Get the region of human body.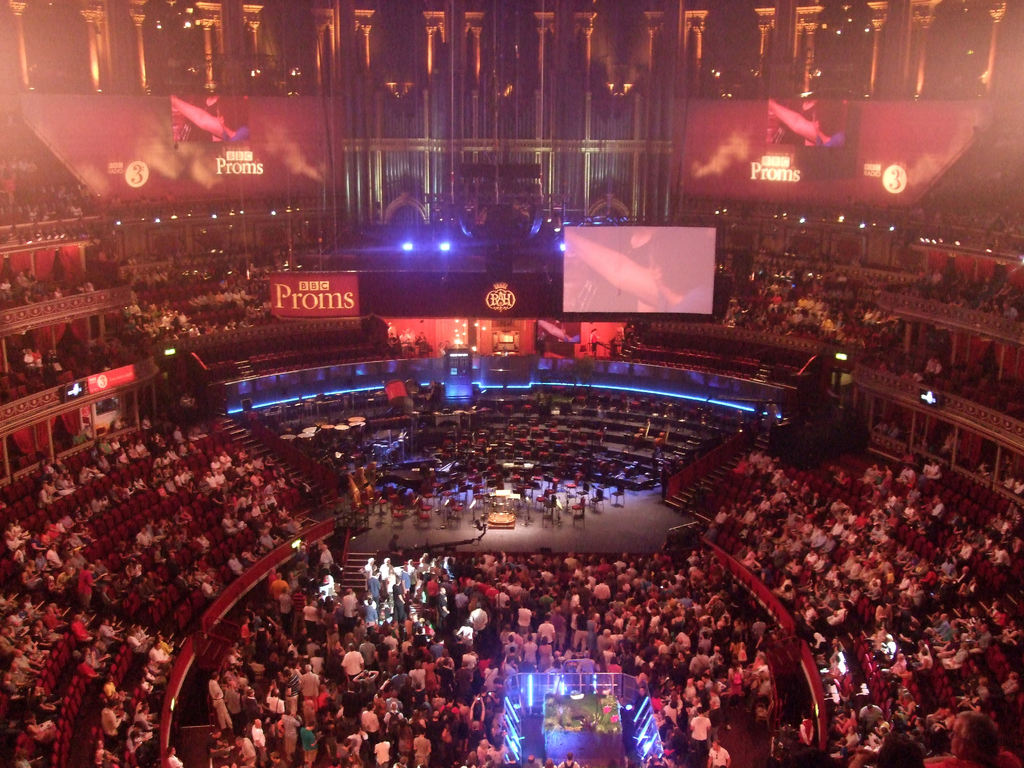
BBox(255, 618, 271, 651).
